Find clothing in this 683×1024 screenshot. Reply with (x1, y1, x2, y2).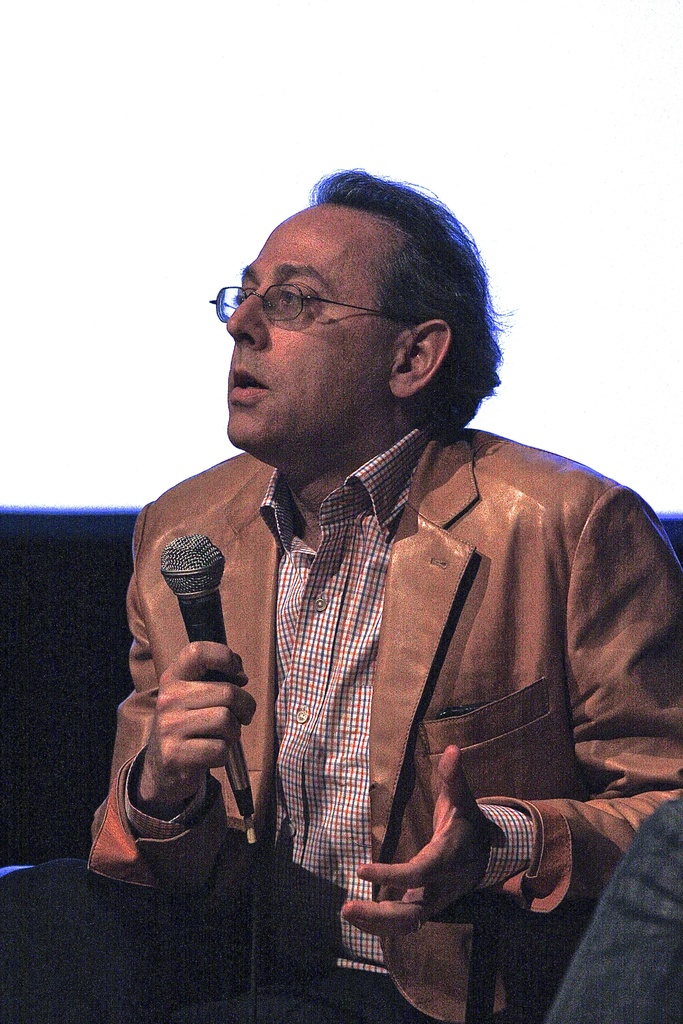
(124, 351, 654, 994).
